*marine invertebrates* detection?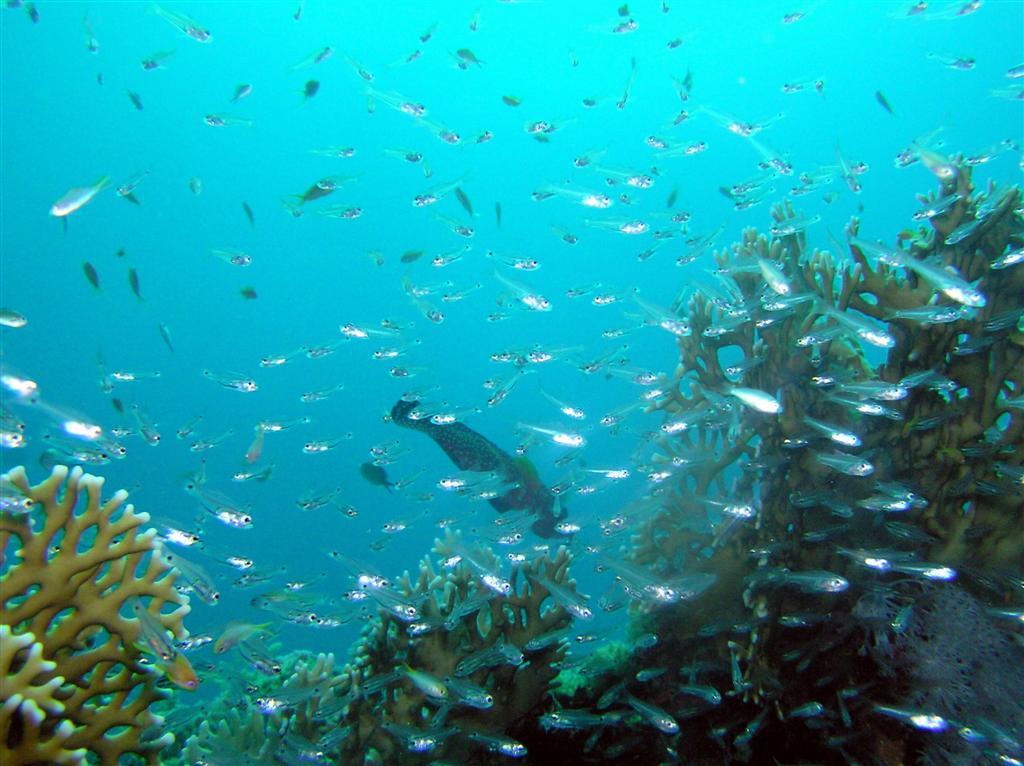
280,605,310,620
